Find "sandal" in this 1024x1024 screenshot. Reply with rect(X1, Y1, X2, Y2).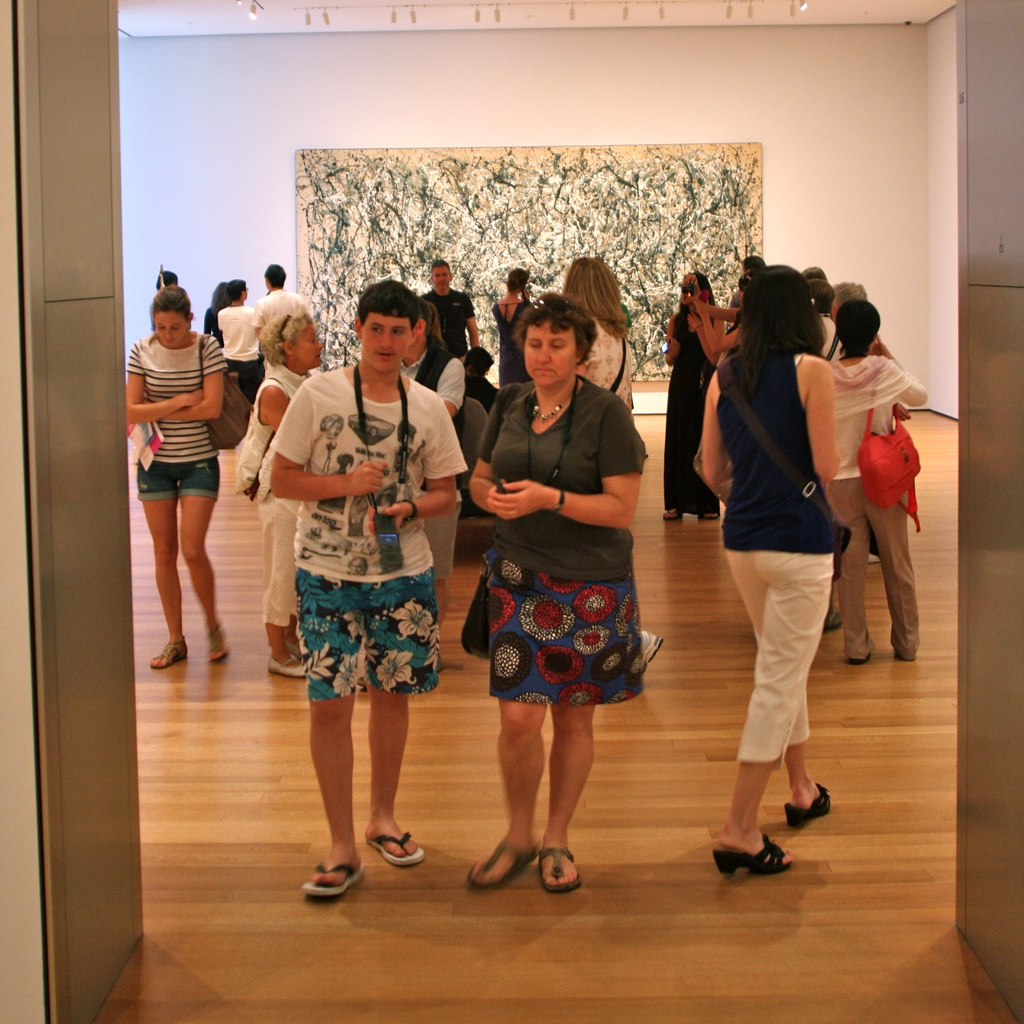
rect(150, 641, 189, 669).
